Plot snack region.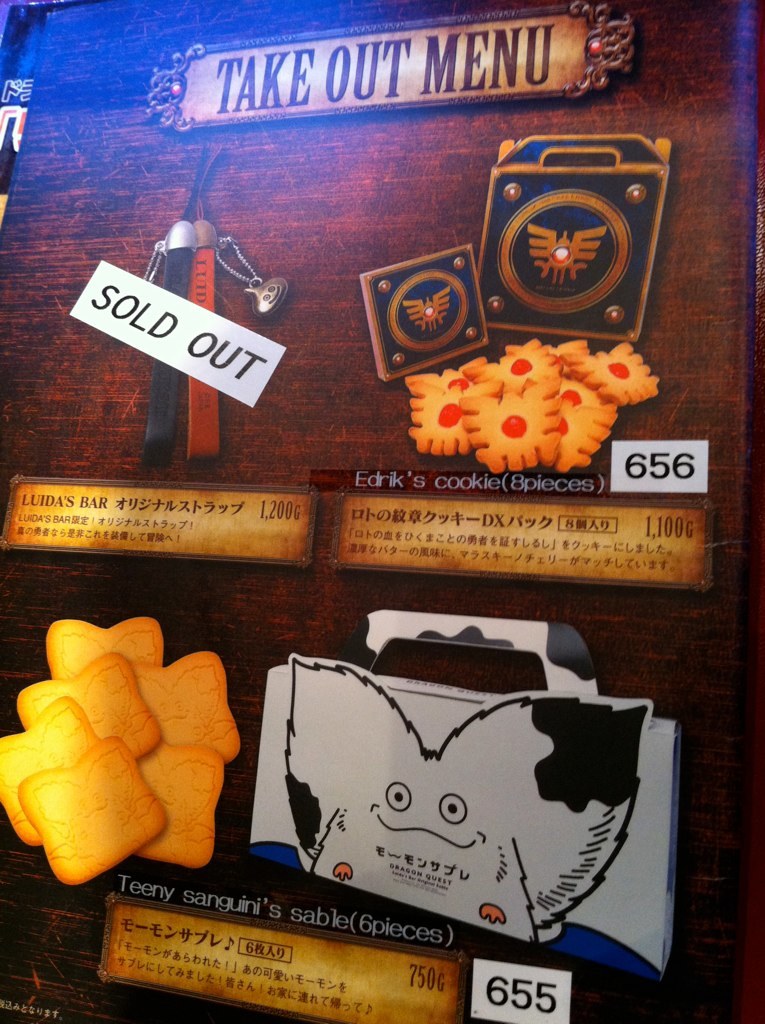
Plotted at rect(126, 648, 243, 761).
